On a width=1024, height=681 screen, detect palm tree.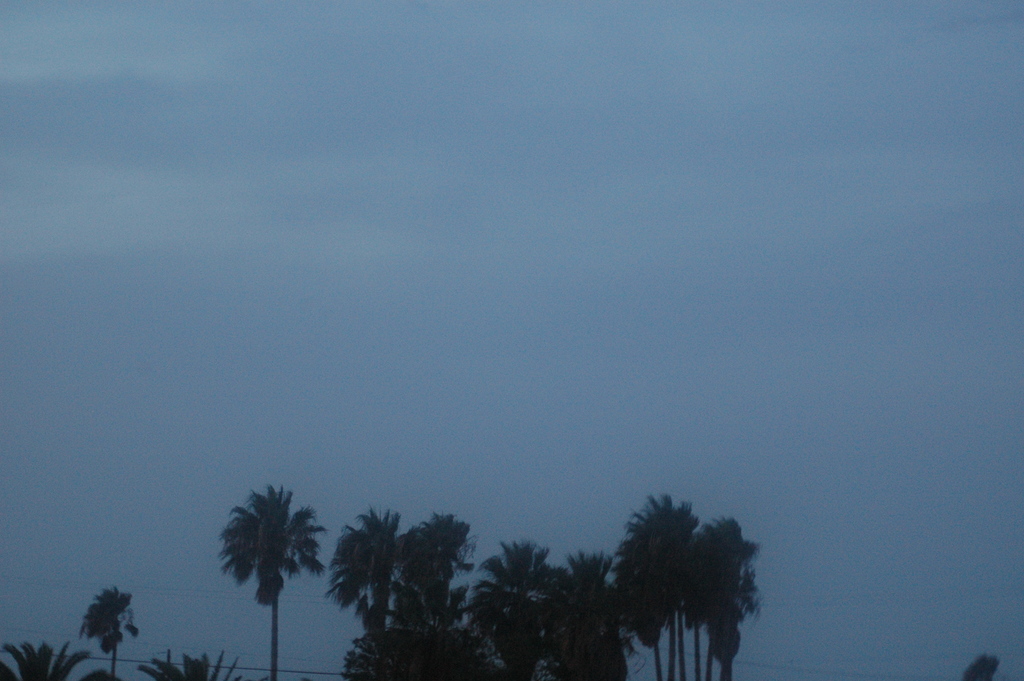
(545,549,626,670).
